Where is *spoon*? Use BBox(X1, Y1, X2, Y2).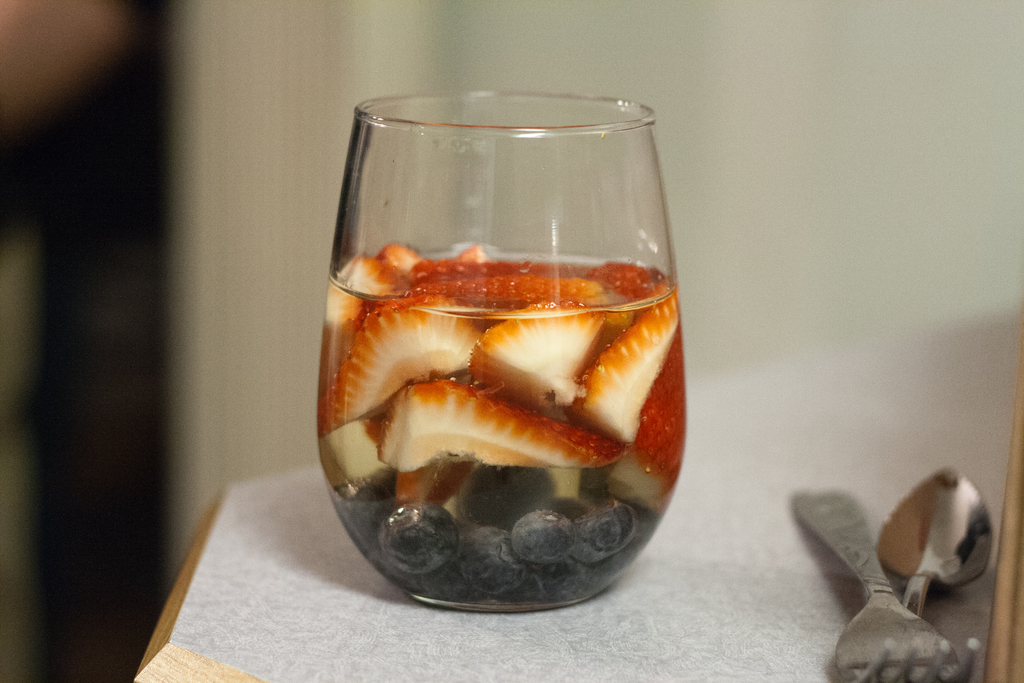
BBox(876, 466, 993, 617).
